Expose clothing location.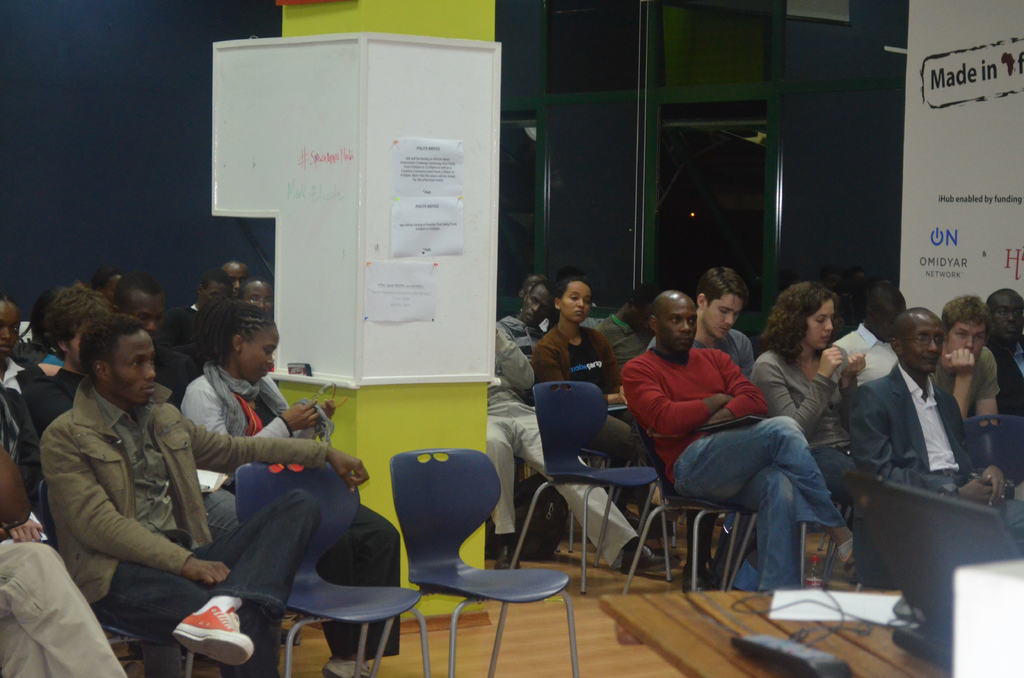
Exposed at 986/321/1023/420.
